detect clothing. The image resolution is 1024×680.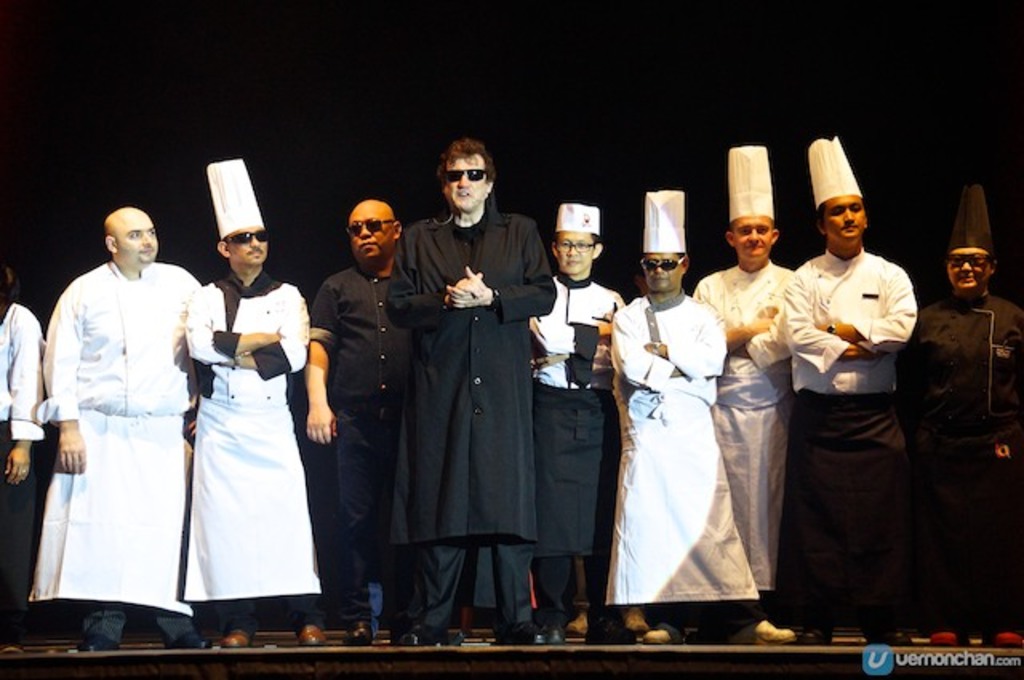
[x1=776, y1=240, x2=930, y2=621].
